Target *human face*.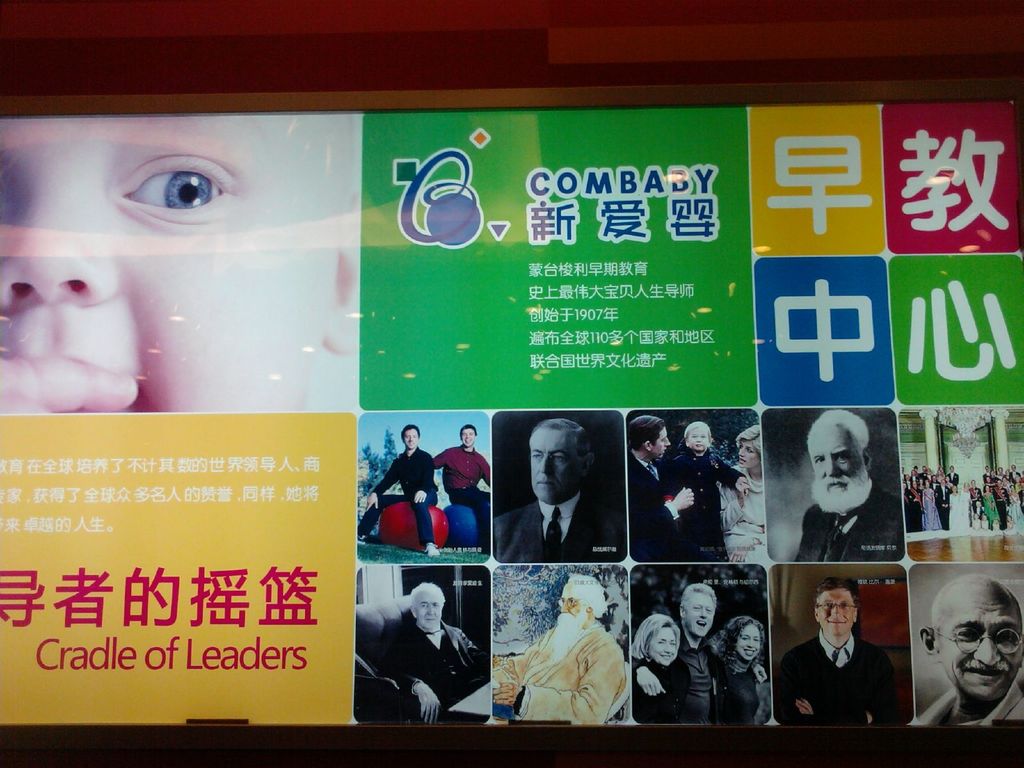
Target region: [x1=525, y1=426, x2=584, y2=501].
